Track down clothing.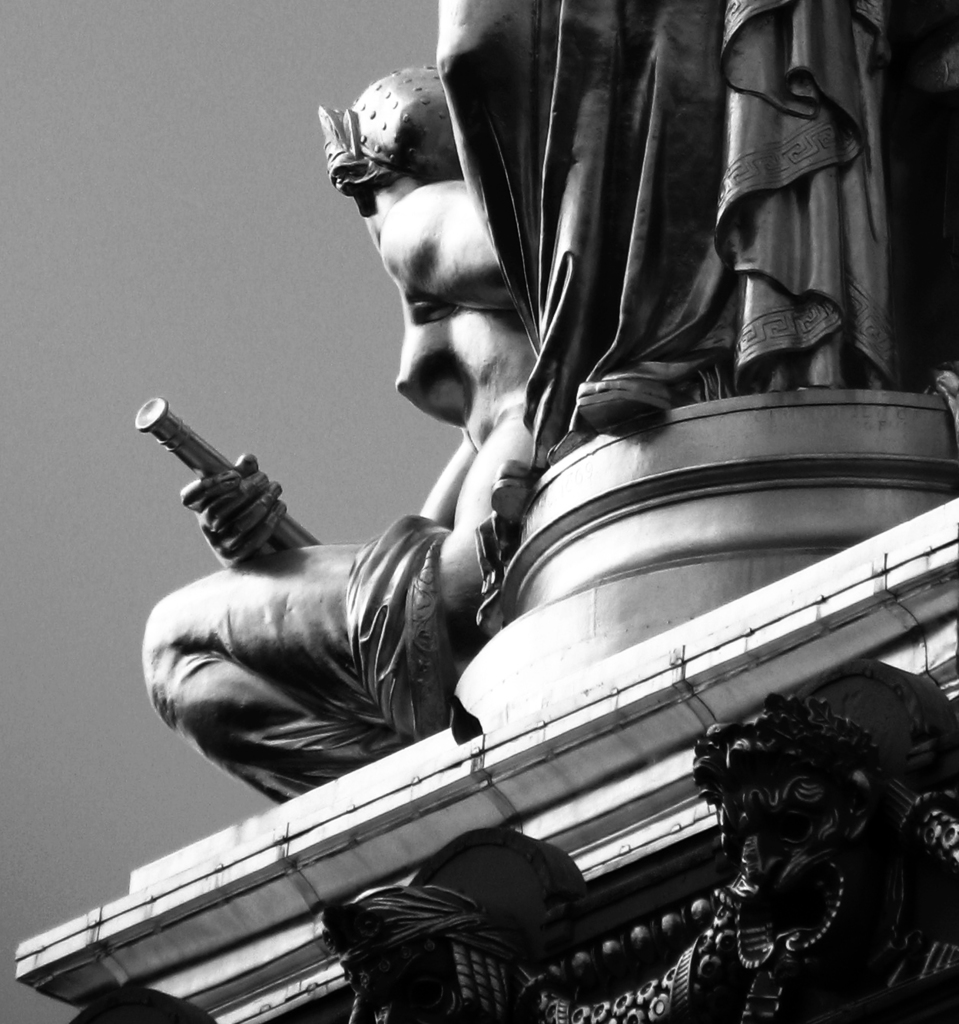
Tracked to x1=137 y1=510 x2=483 y2=805.
